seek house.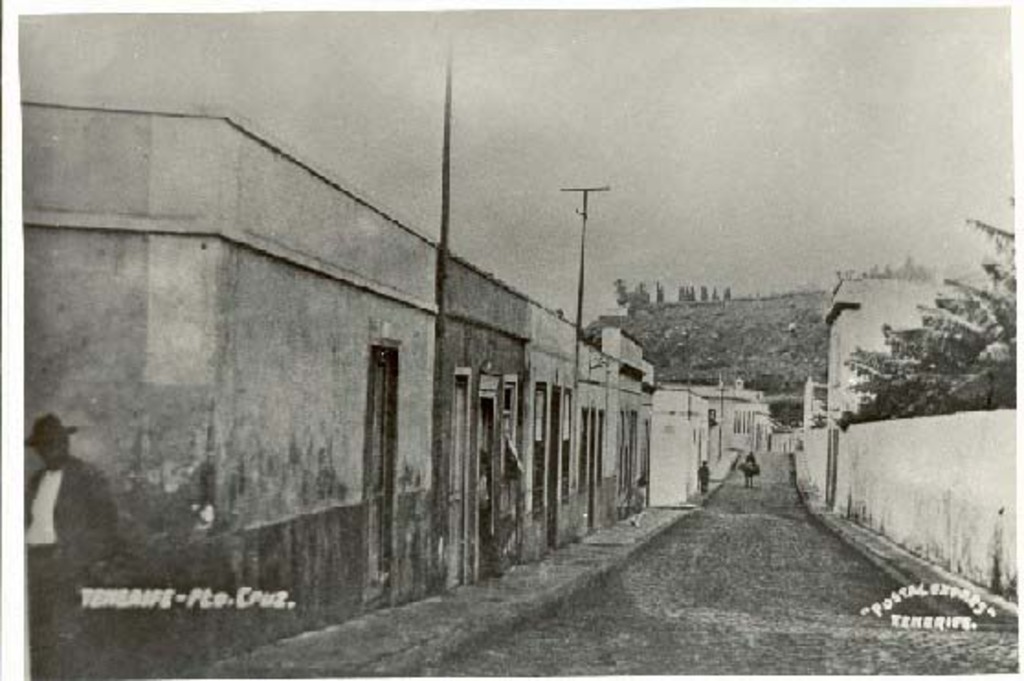
13 88 796 679.
